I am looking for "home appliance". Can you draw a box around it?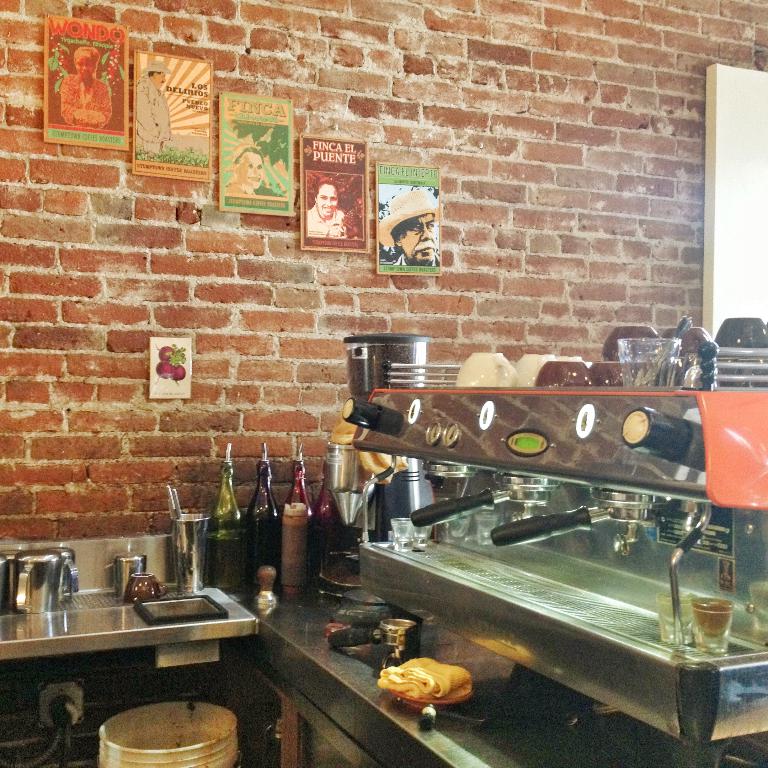
Sure, the bounding box is <region>340, 348, 767, 748</region>.
